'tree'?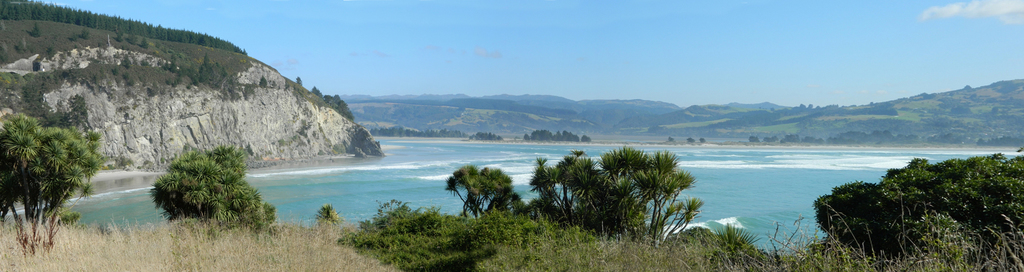
[x1=2, y1=107, x2=113, y2=259]
